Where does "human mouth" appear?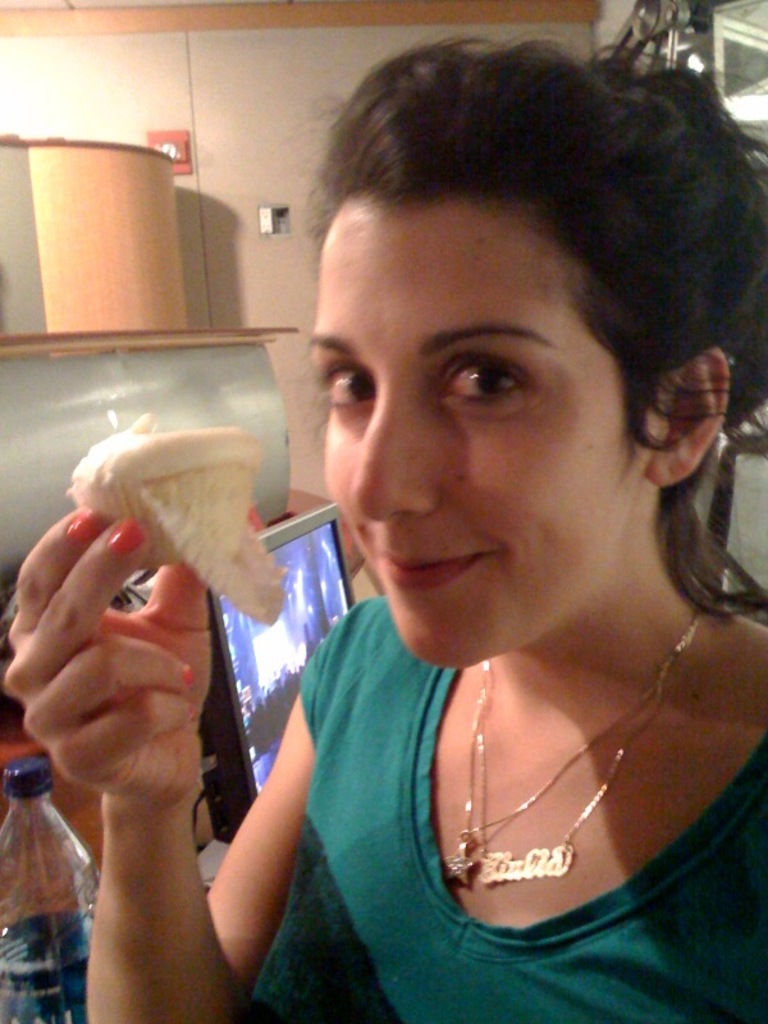
Appears at l=365, t=544, r=494, b=595.
